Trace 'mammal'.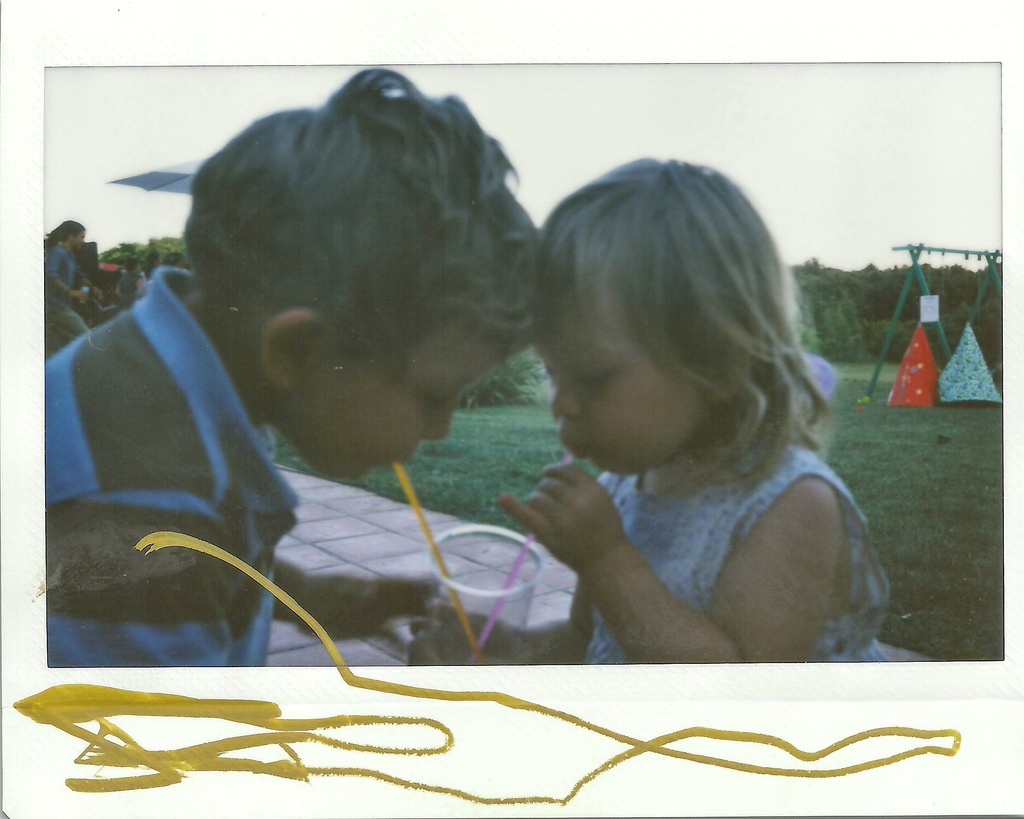
Traced to bbox=(164, 251, 186, 273).
